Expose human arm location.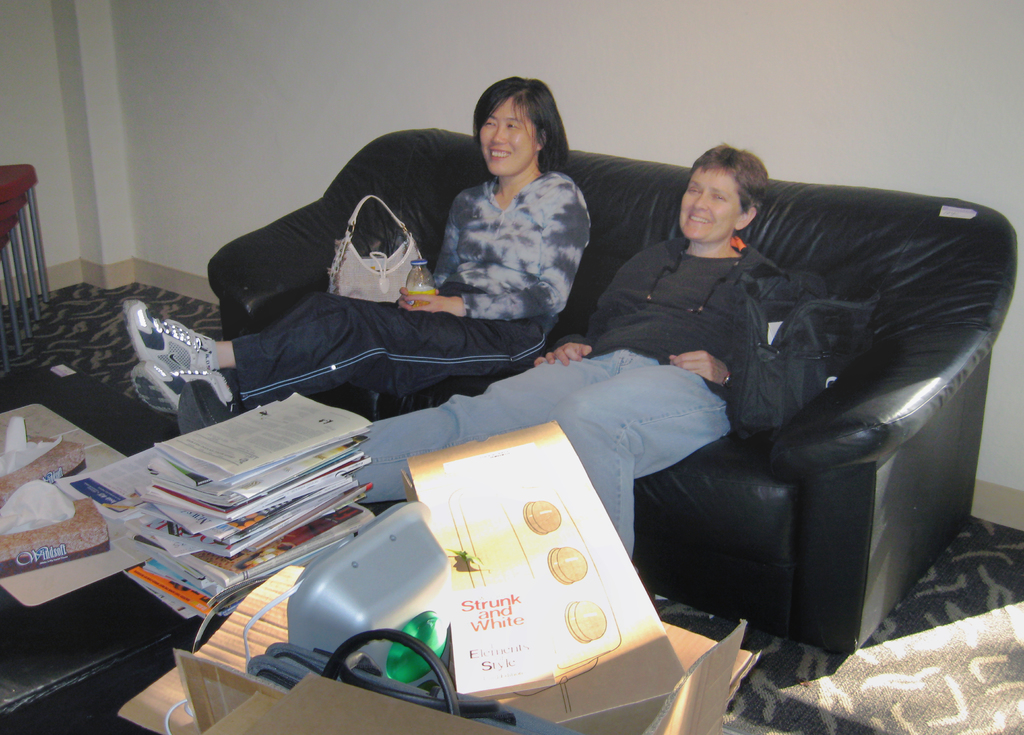
Exposed at region(669, 255, 792, 398).
